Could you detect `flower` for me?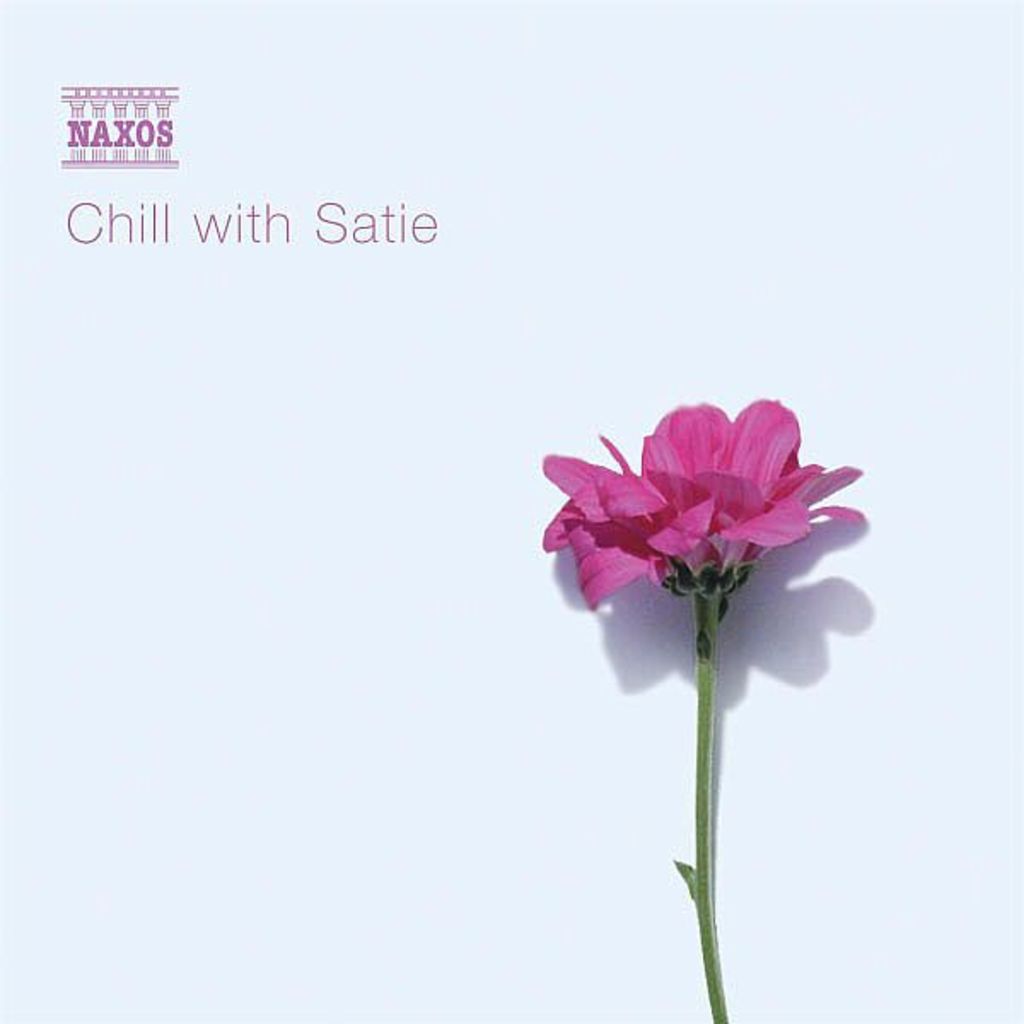
Detection result: crop(538, 391, 870, 638).
